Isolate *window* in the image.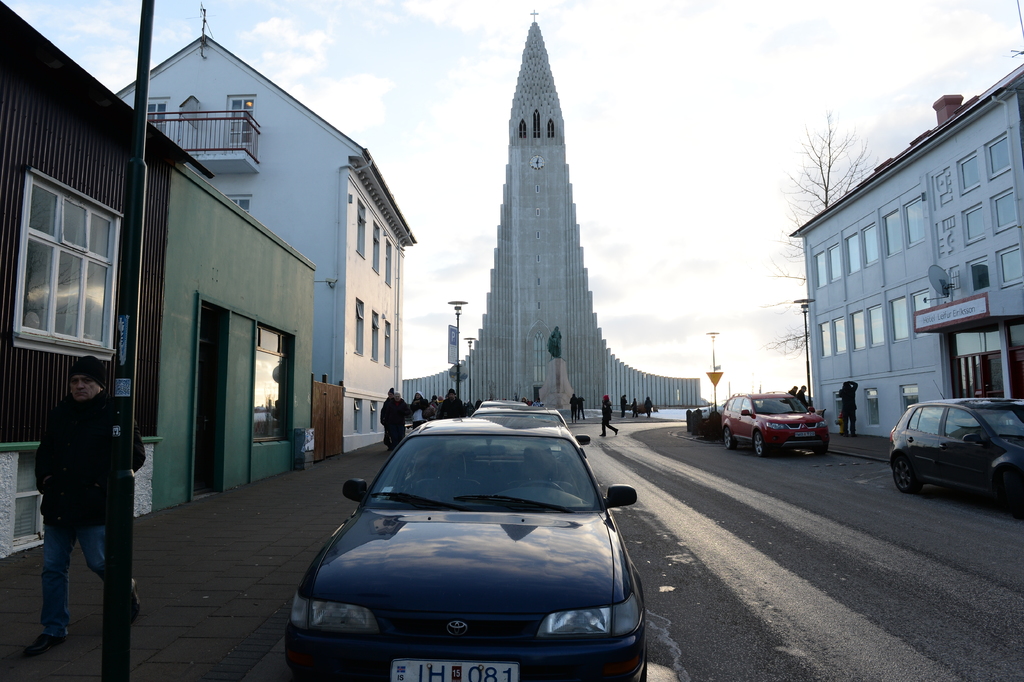
Isolated region: left=31, top=165, right=125, bottom=353.
